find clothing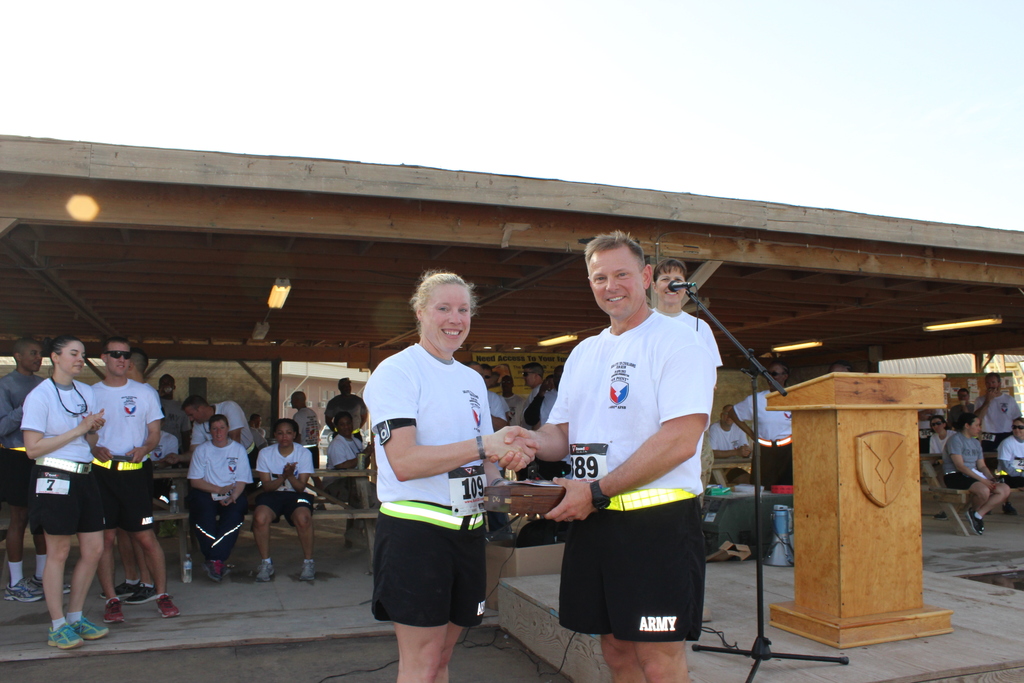
(292, 408, 322, 468)
